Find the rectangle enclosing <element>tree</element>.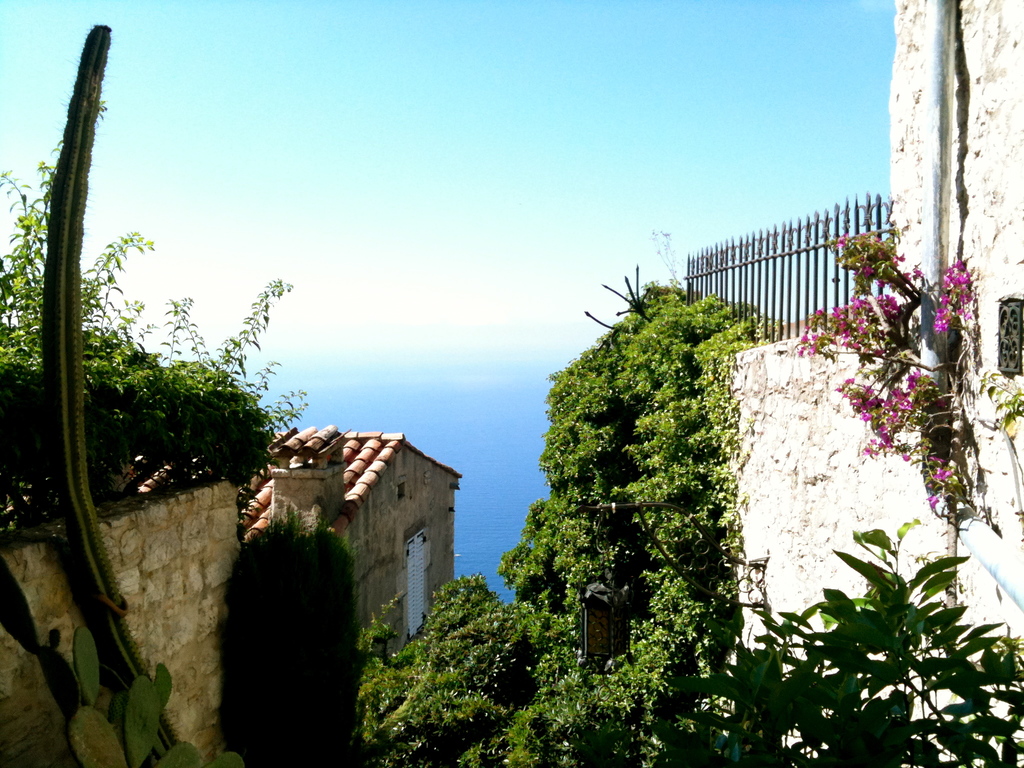
pyautogui.locateOnScreen(199, 477, 382, 733).
